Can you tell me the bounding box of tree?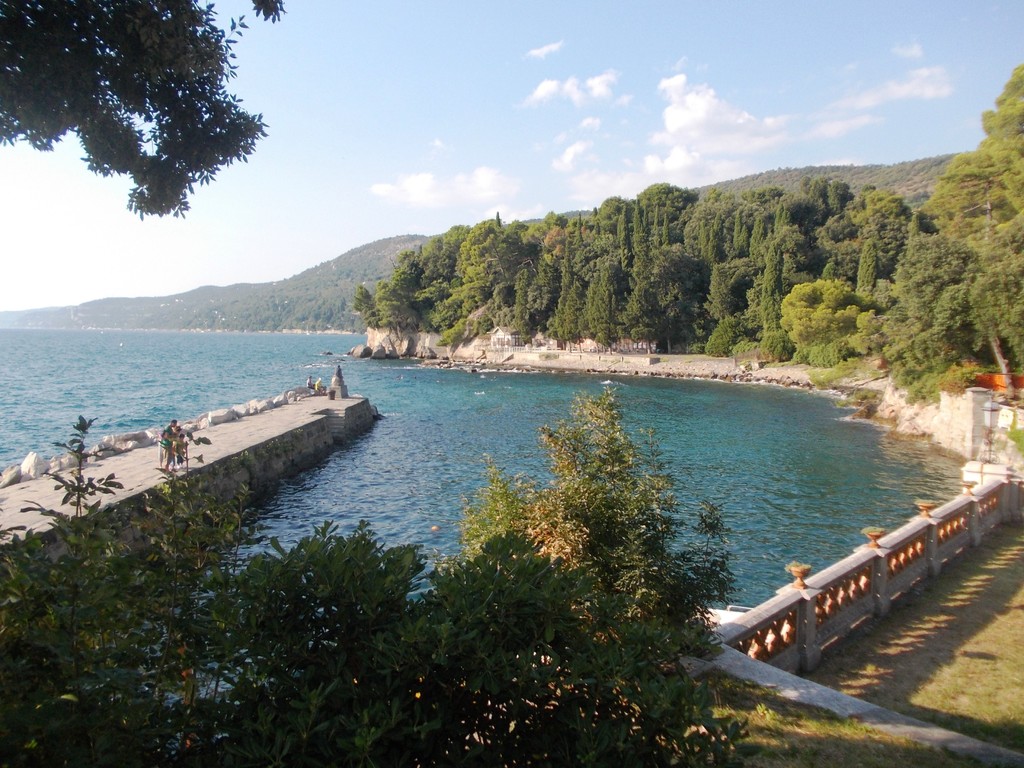
[860, 187, 922, 292].
